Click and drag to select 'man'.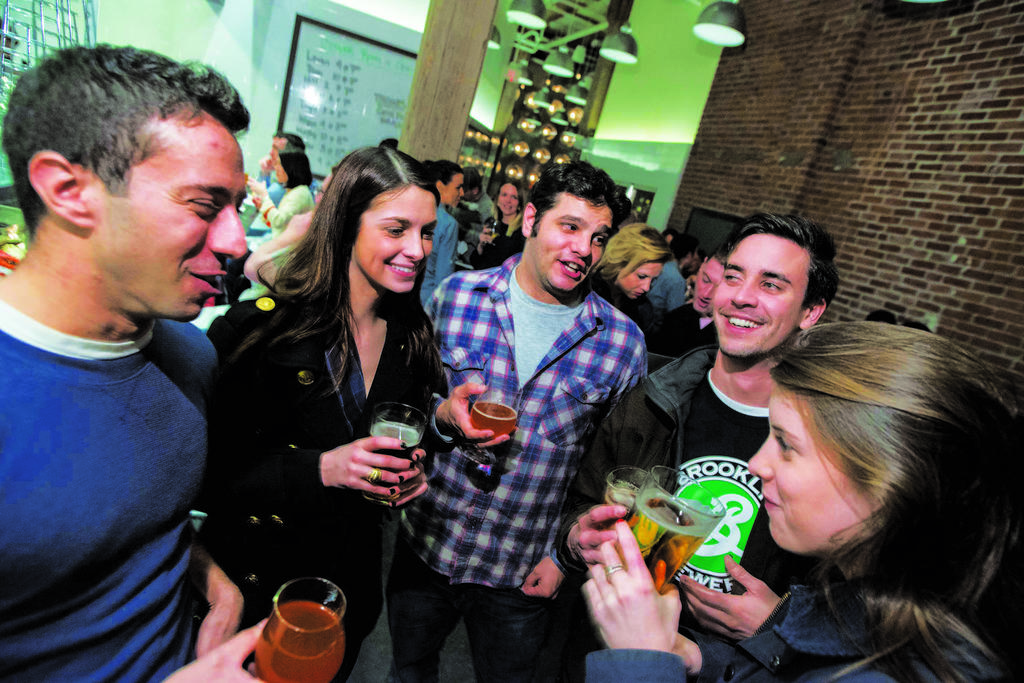
Selection: left=244, top=133, right=316, bottom=207.
